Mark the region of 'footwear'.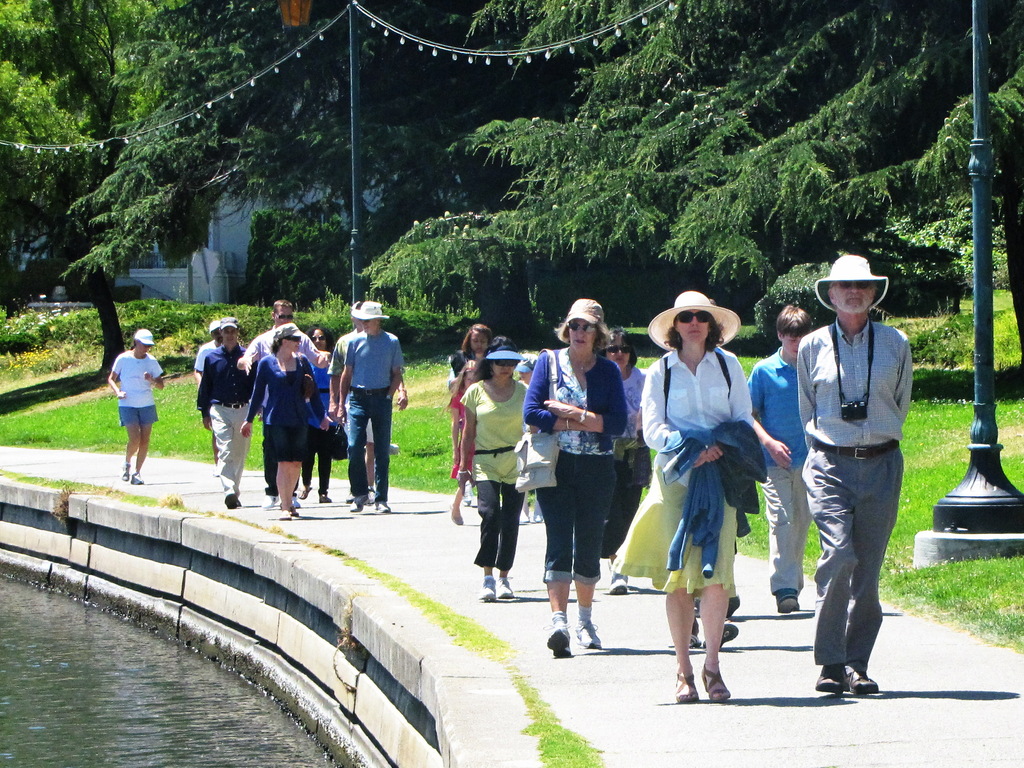
Region: pyautogui.locateOnScreen(225, 493, 236, 510).
